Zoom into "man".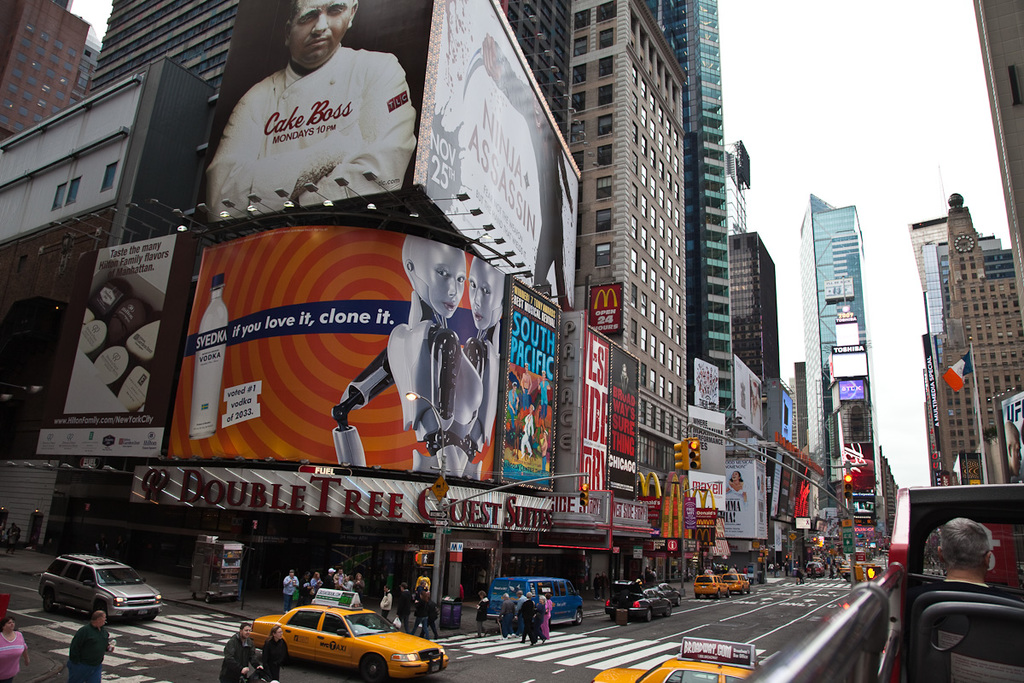
Zoom target: {"left": 5, "top": 523, "right": 20, "bottom": 555}.
